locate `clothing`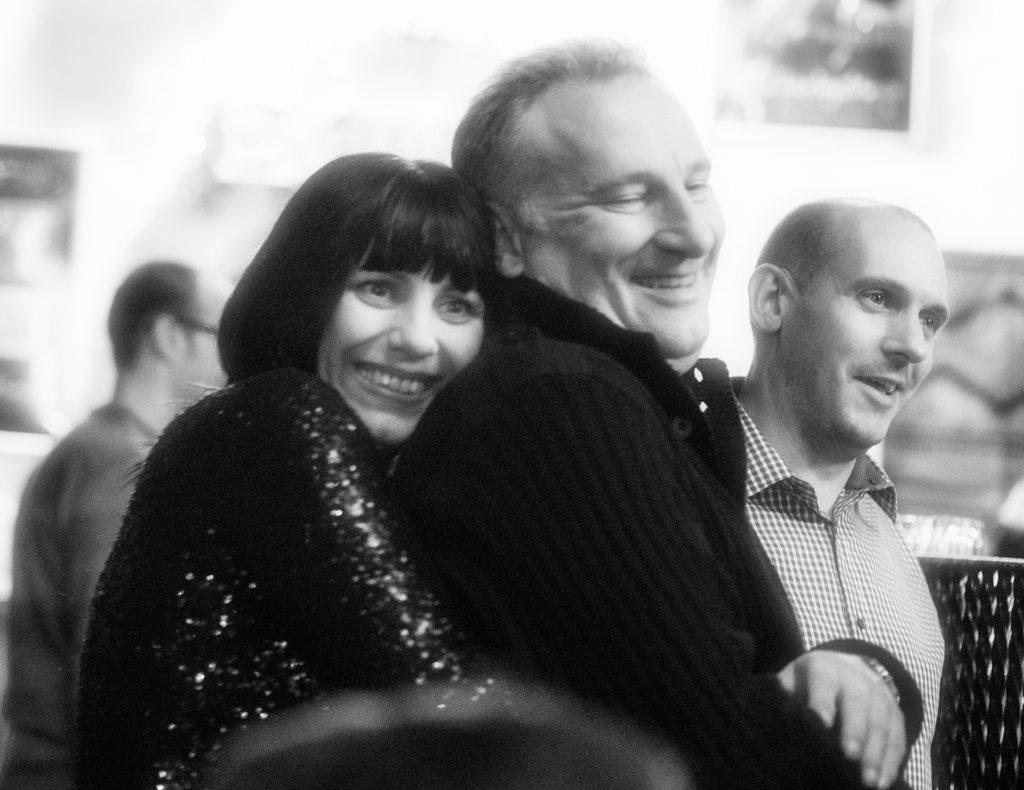
select_region(83, 369, 502, 789)
